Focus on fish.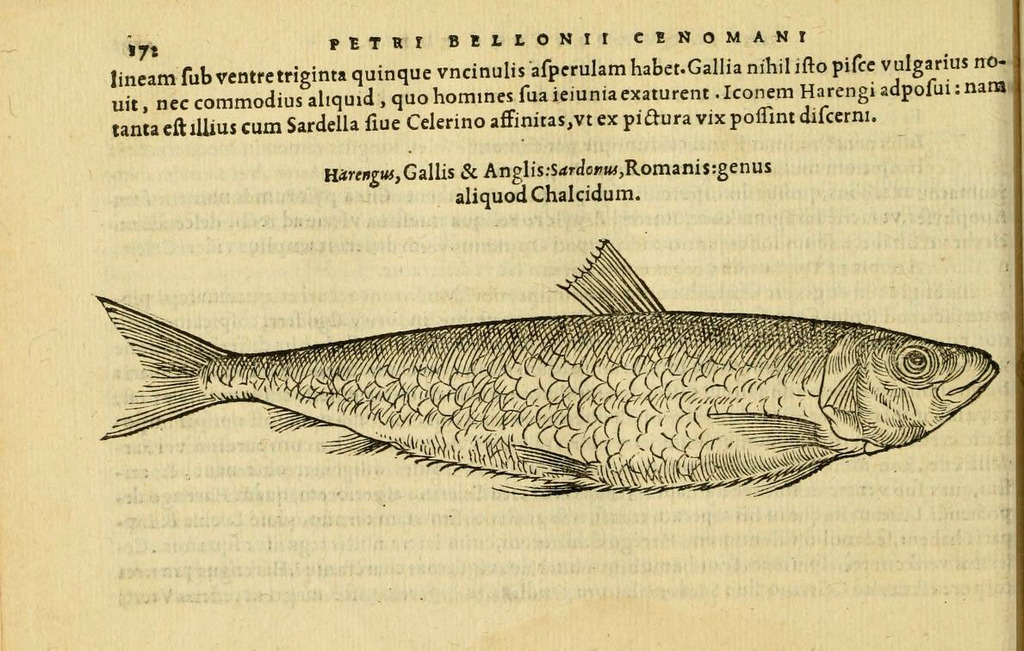
Focused at left=84, top=227, right=1023, bottom=499.
